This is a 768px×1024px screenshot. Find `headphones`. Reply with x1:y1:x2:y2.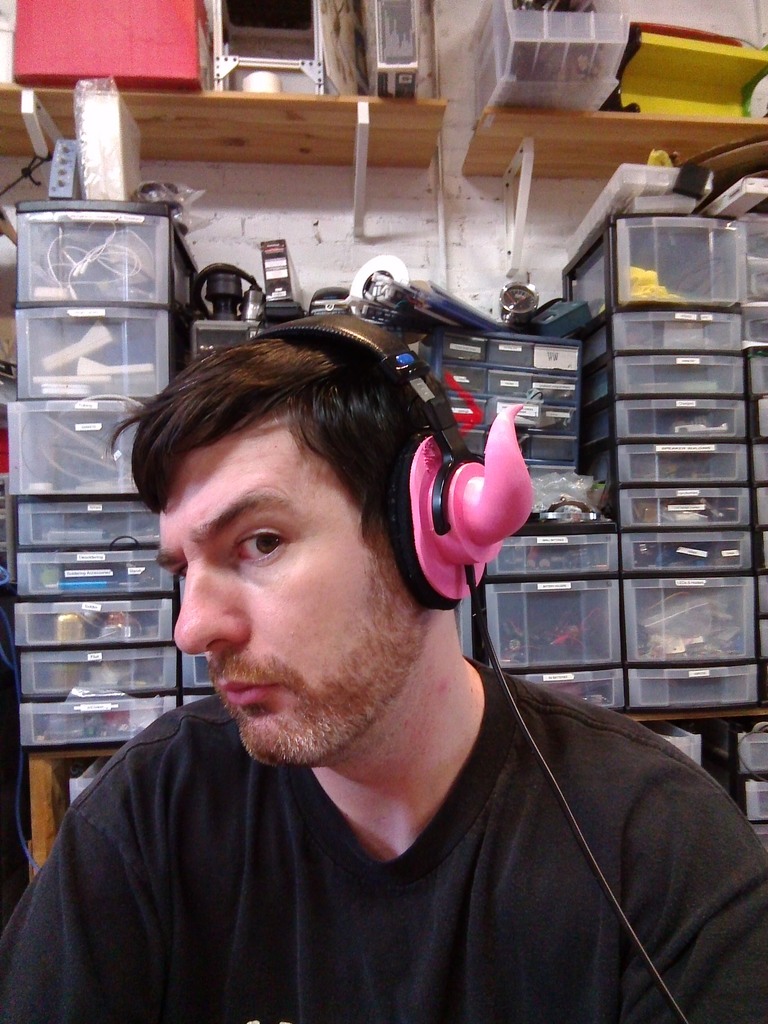
246:313:534:612.
